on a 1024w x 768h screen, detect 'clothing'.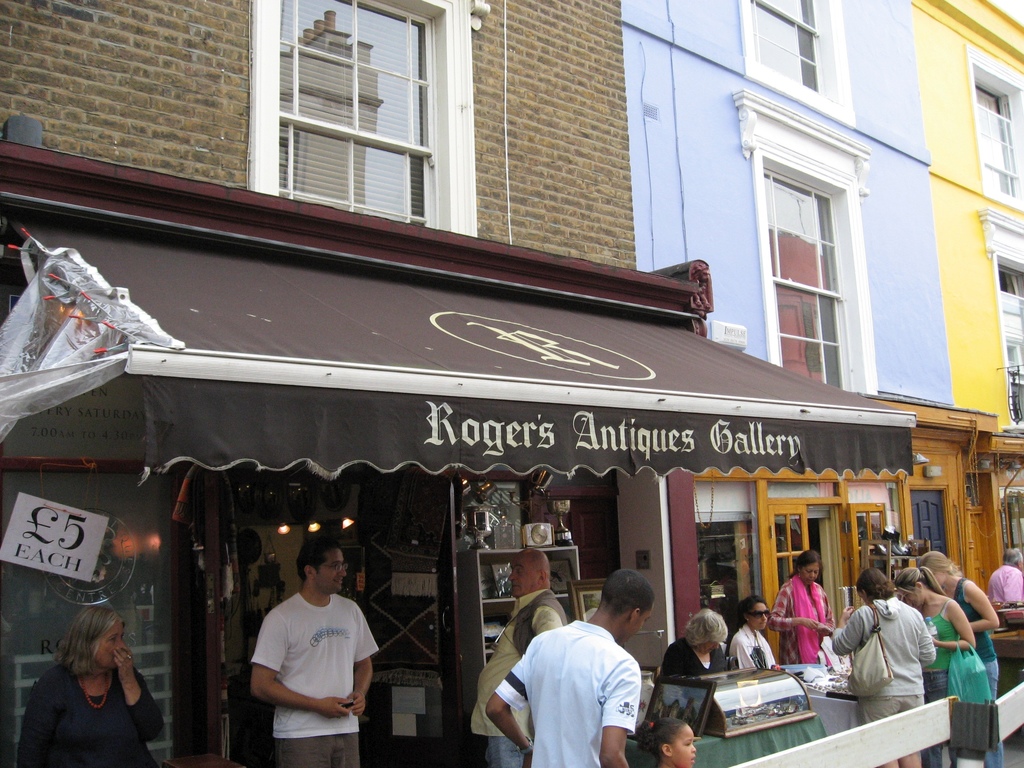
bbox=[768, 563, 834, 663].
